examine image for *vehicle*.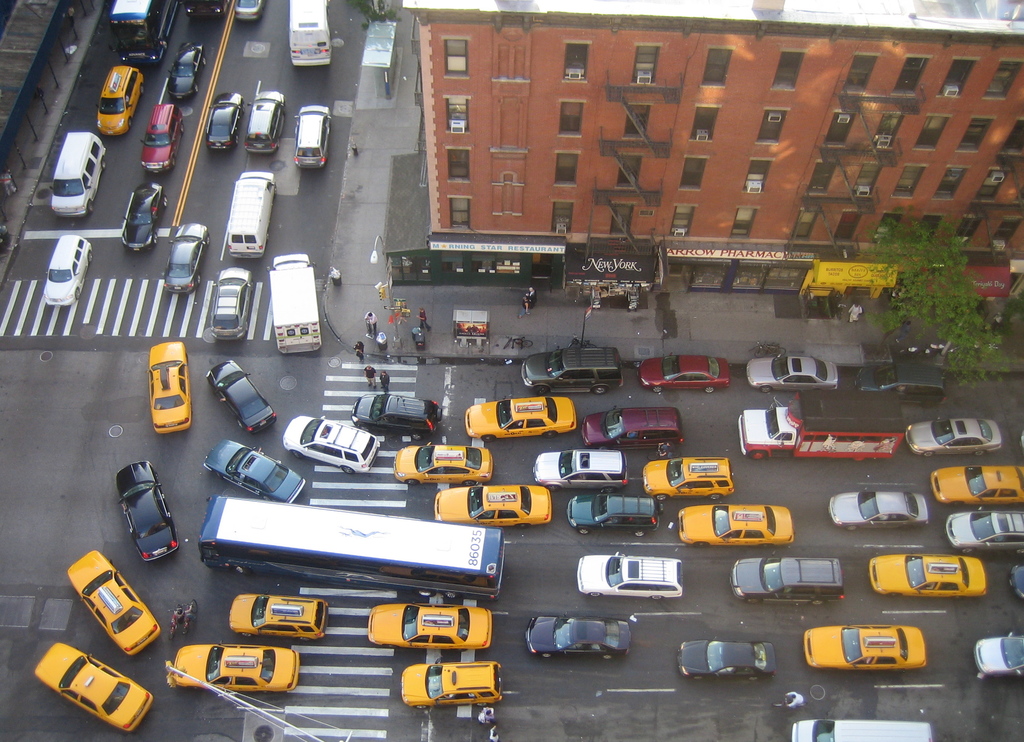
Examination result: BBox(351, 397, 442, 432).
